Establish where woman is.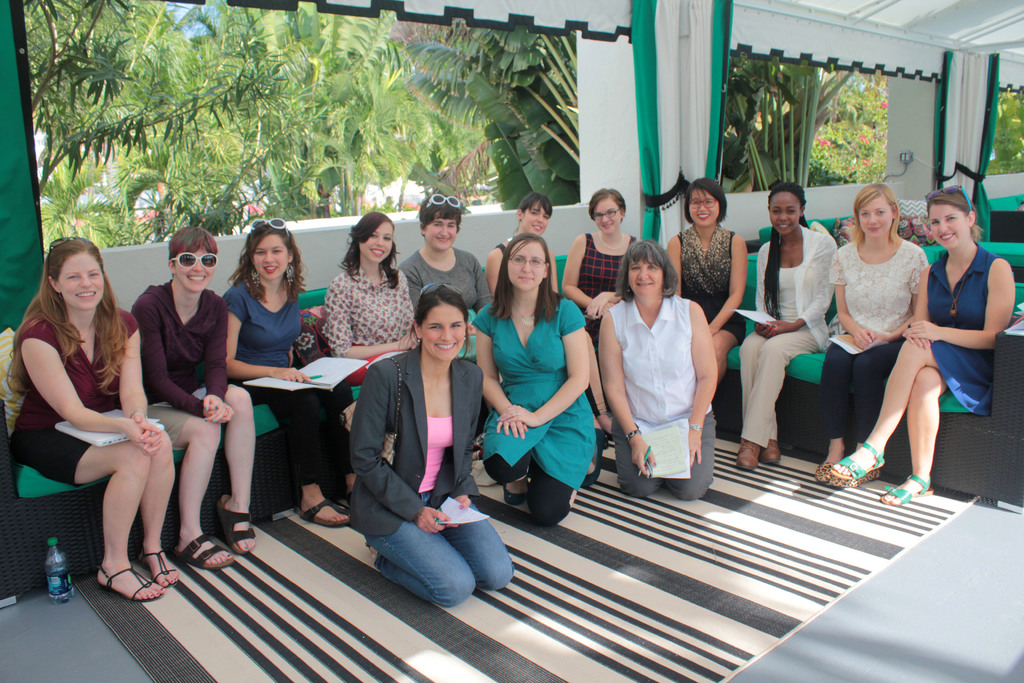
Established at <region>484, 195, 616, 436</region>.
